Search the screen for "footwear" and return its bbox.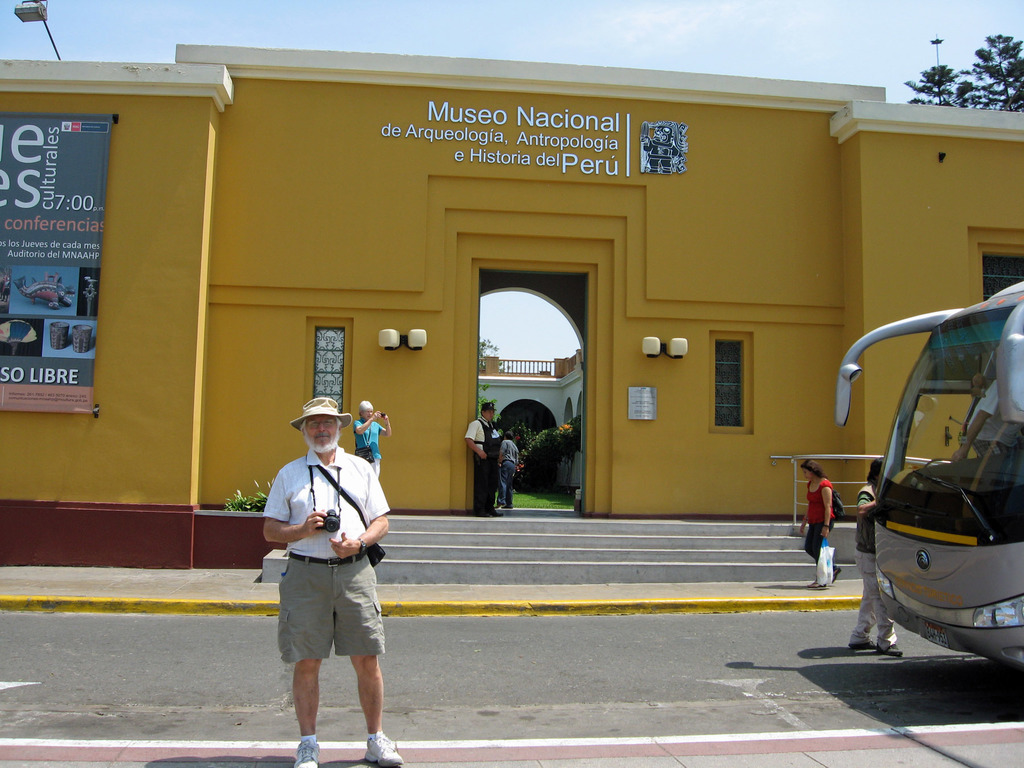
Found: 852:632:880:653.
